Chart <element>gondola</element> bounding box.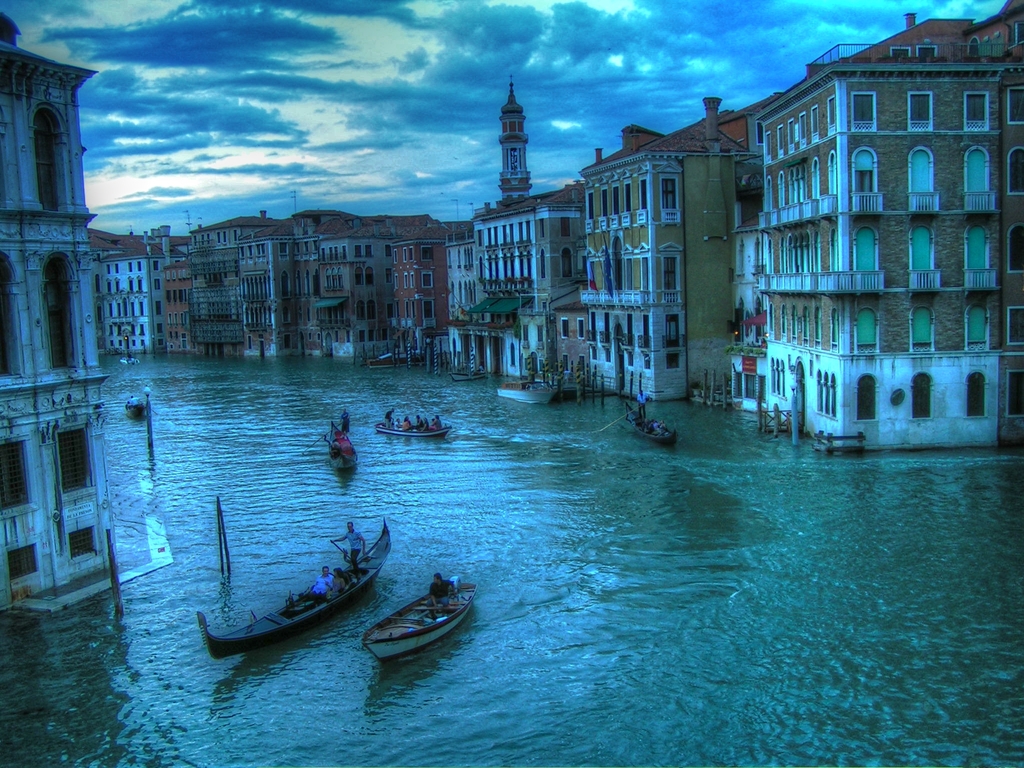
Charted: x1=212, y1=541, x2=381, y2=662.
